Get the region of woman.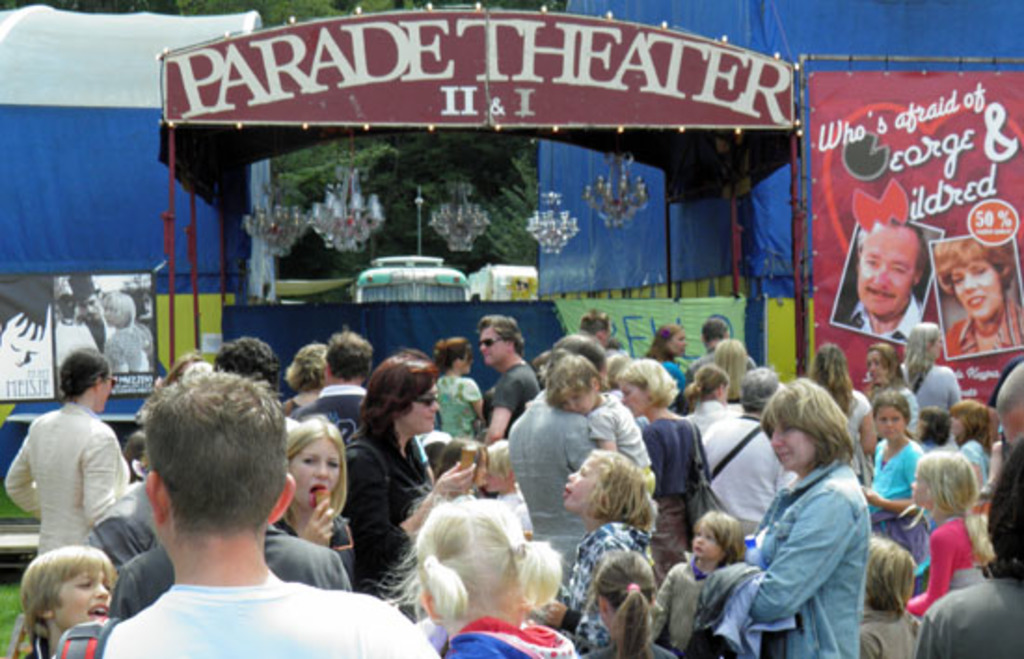
x1=344 y1=356 x2=477 y2=592.
